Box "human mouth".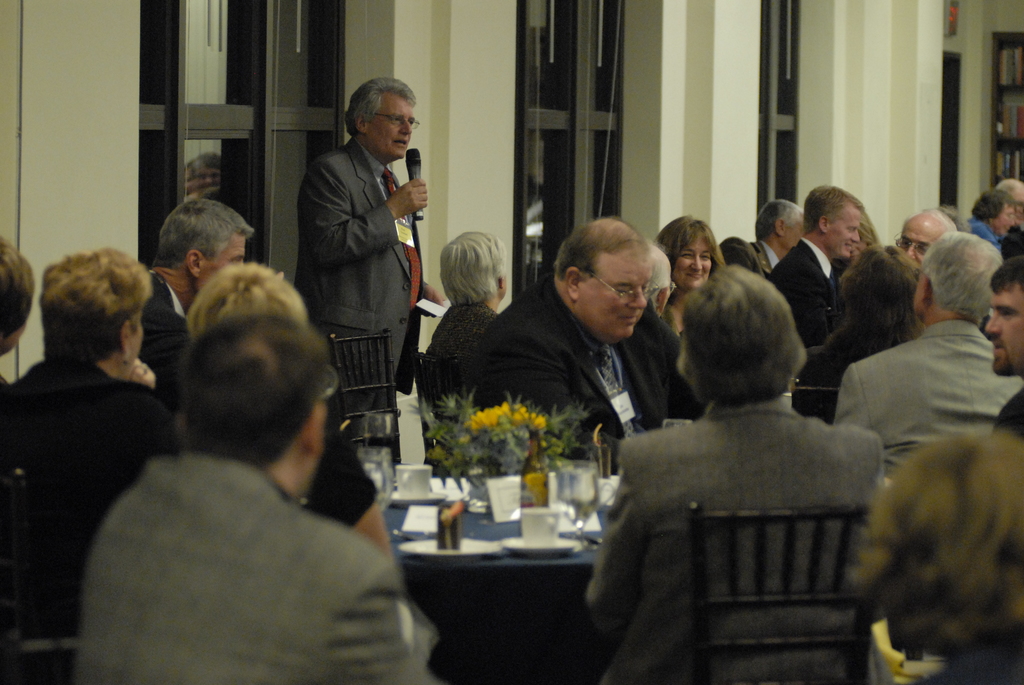
(391,136,408,146).
